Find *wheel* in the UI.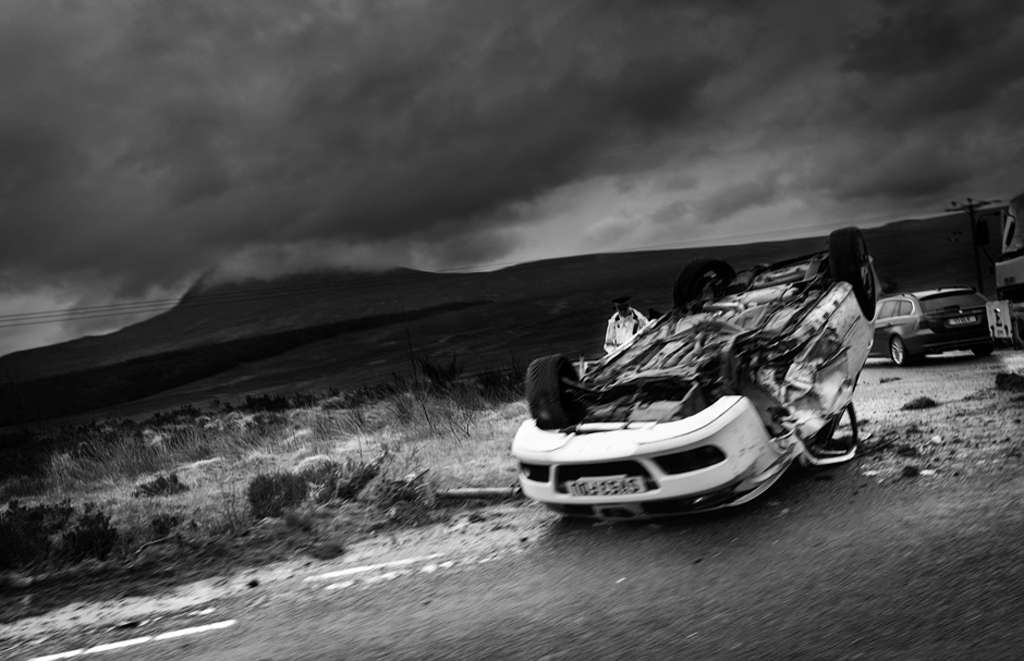
UI element at [left=528, top=359, right=581, bottom=427].
